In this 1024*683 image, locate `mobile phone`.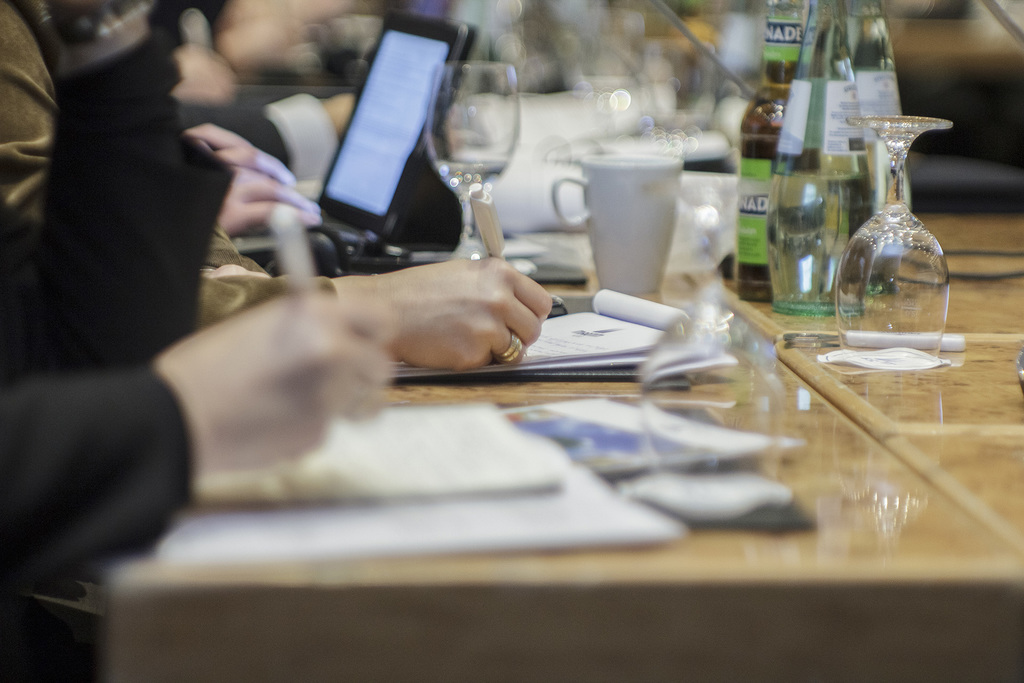
Bounding box: select_region(299, 21, 470, 235).
